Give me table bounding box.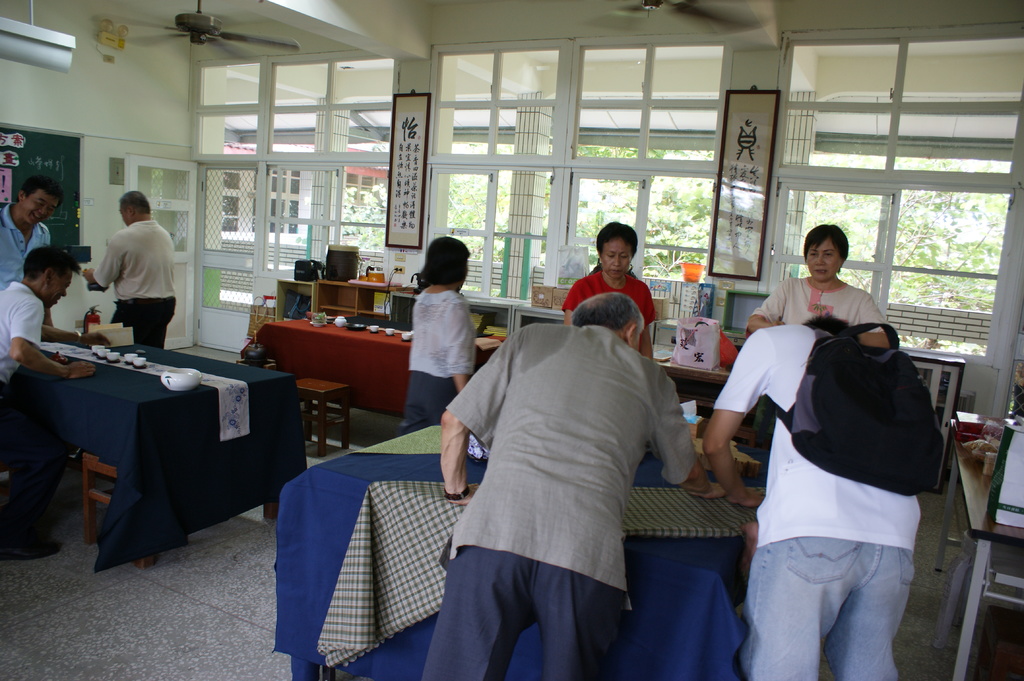
237, 316, 506, 414.
